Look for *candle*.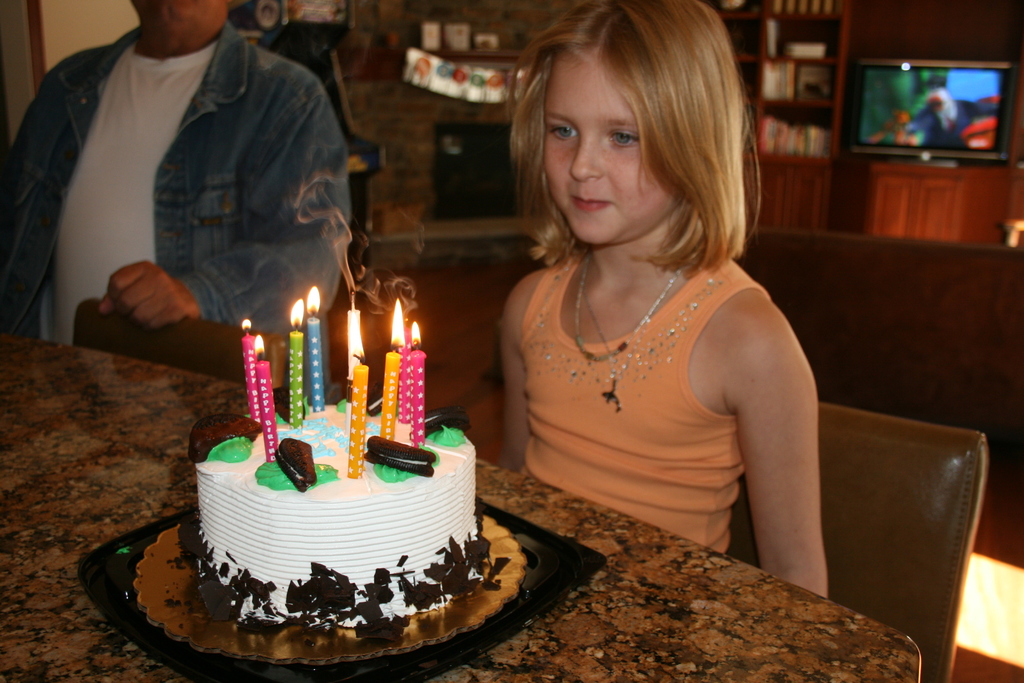
Found: 378,295,399,438.
